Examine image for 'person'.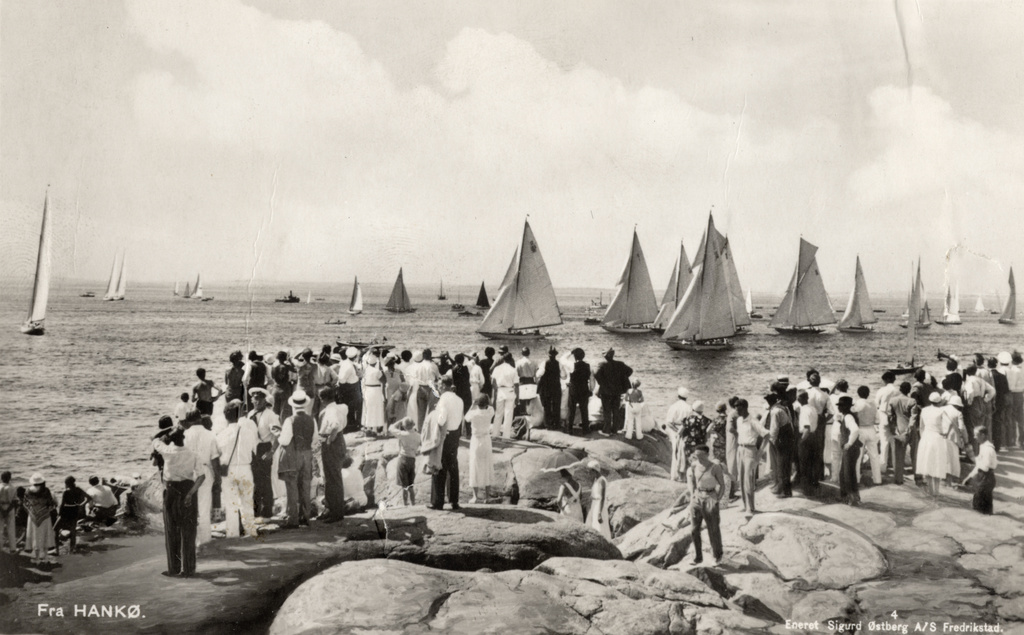
Examination result: <bbox>316, 391, 352, 520</bbox>.
